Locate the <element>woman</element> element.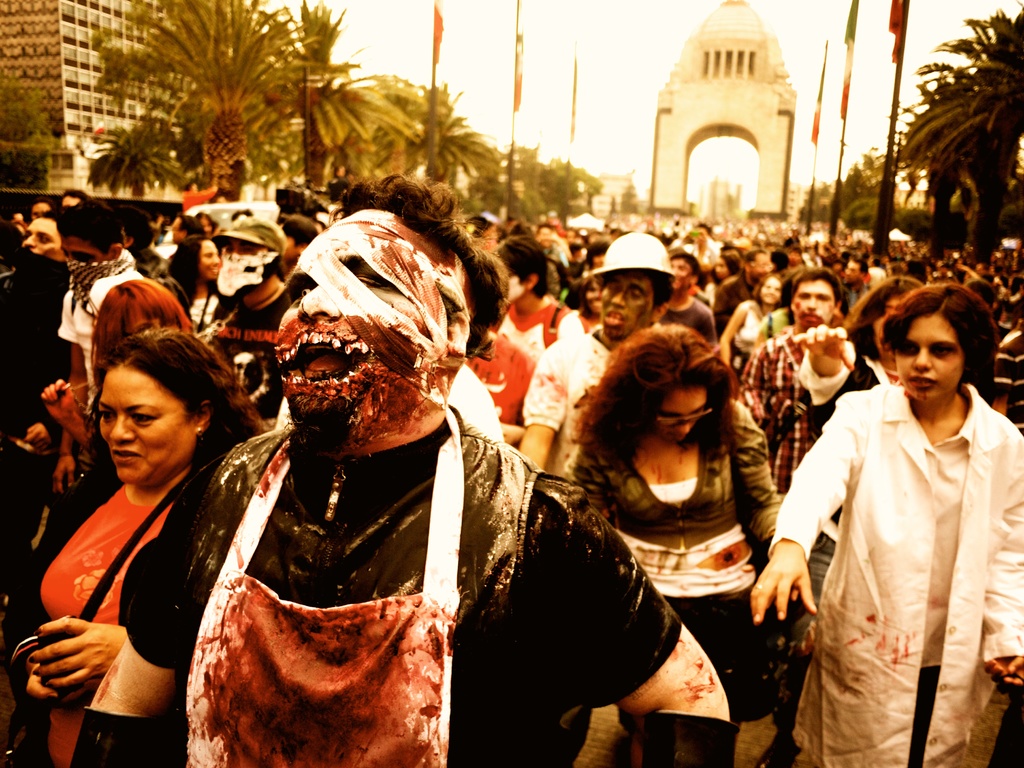
Element bbox: (39,276,212,617).
